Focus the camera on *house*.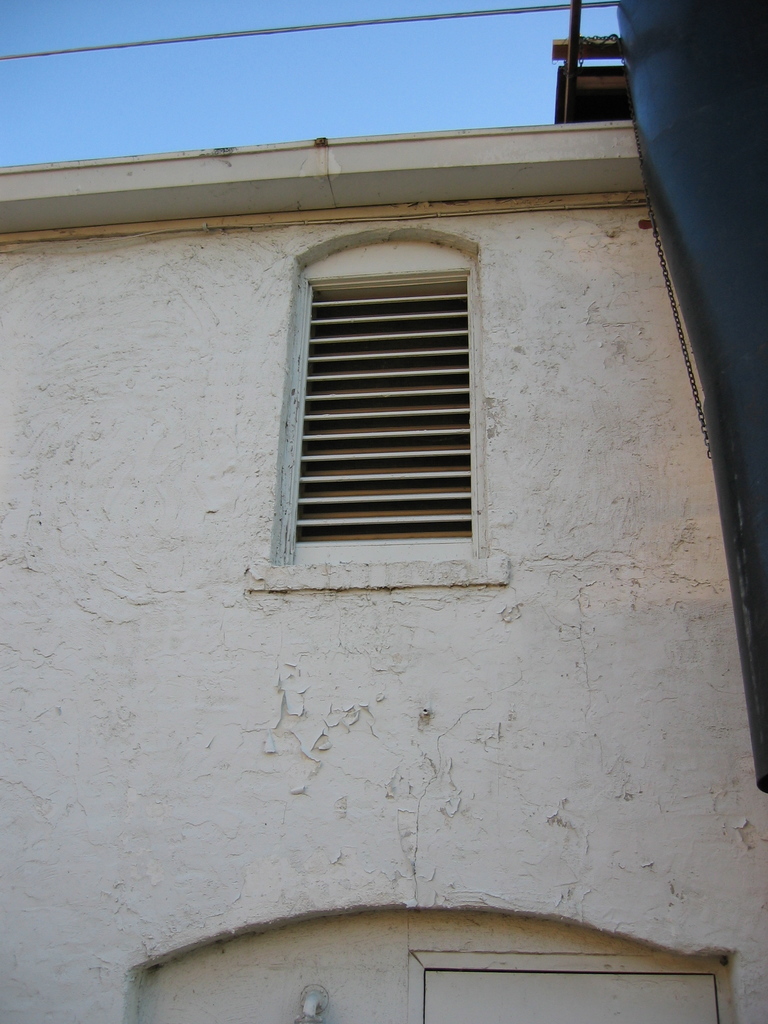
Focus region: 0:0:765:1023.
